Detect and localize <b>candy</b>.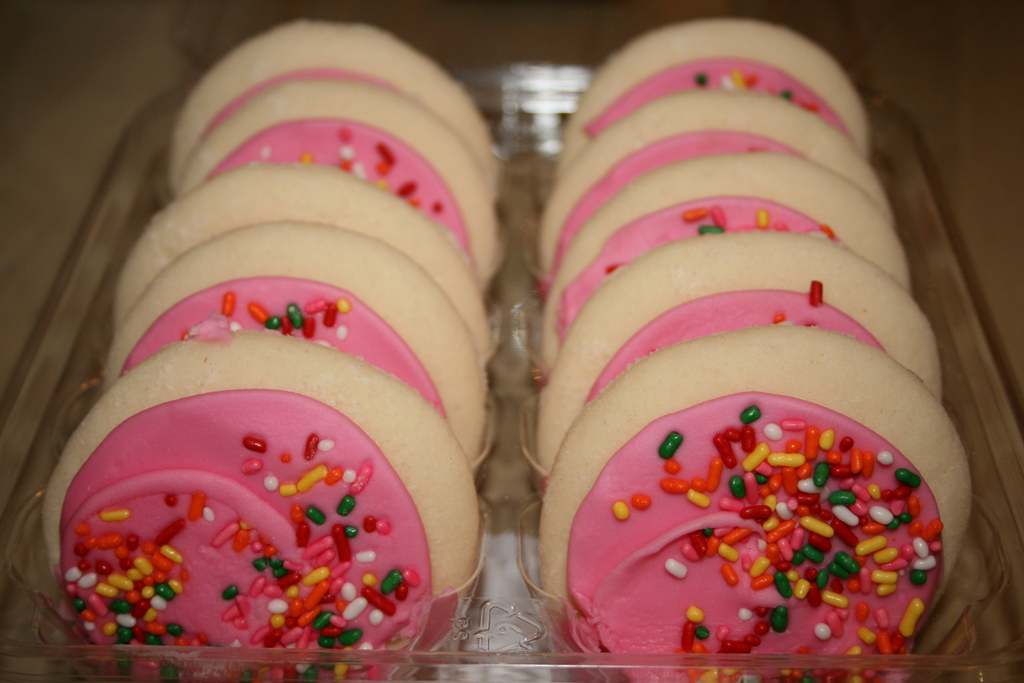
Localized at <box>98,217,483,467</box>.
